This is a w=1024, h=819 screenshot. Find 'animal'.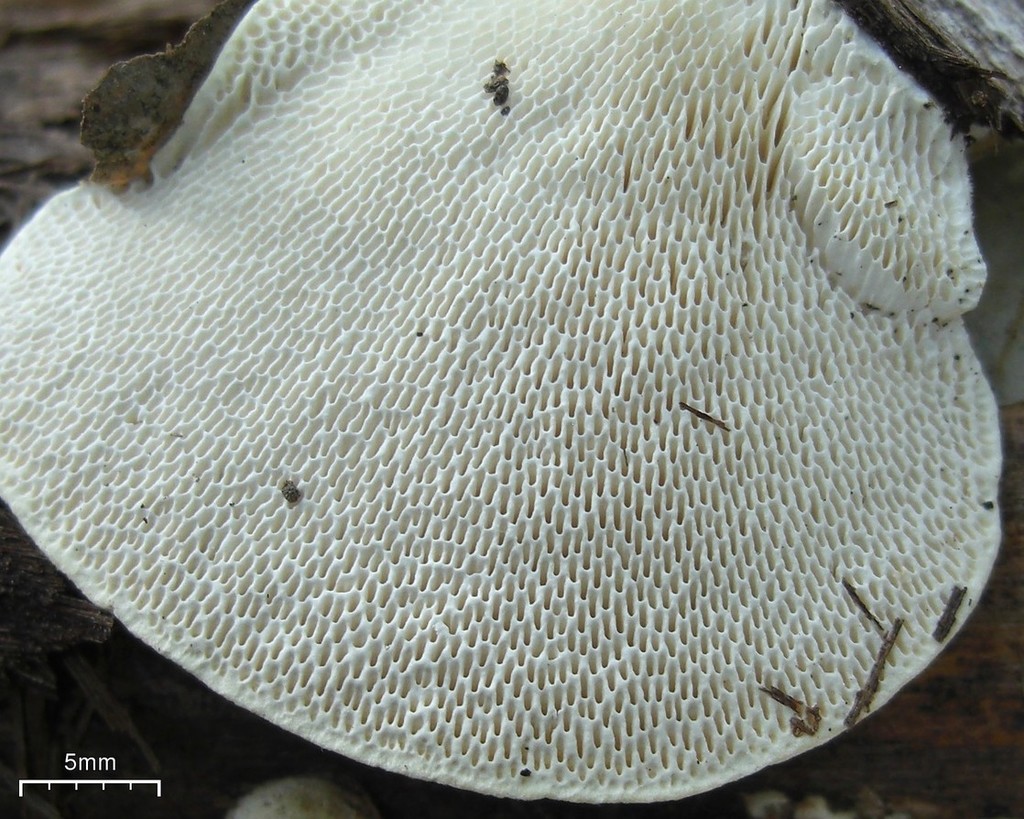
Bounding box: pyautogui.locateOnScreen(0, 0, 993, 803).
